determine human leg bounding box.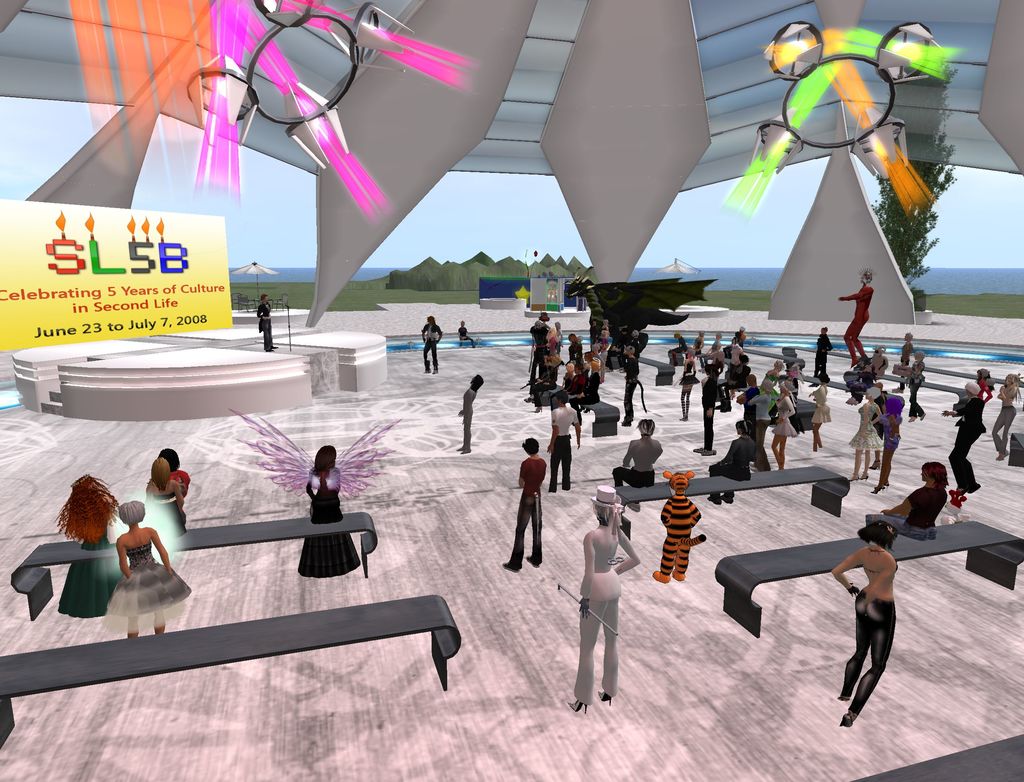
Determined: (460, 409, 472, 455).
